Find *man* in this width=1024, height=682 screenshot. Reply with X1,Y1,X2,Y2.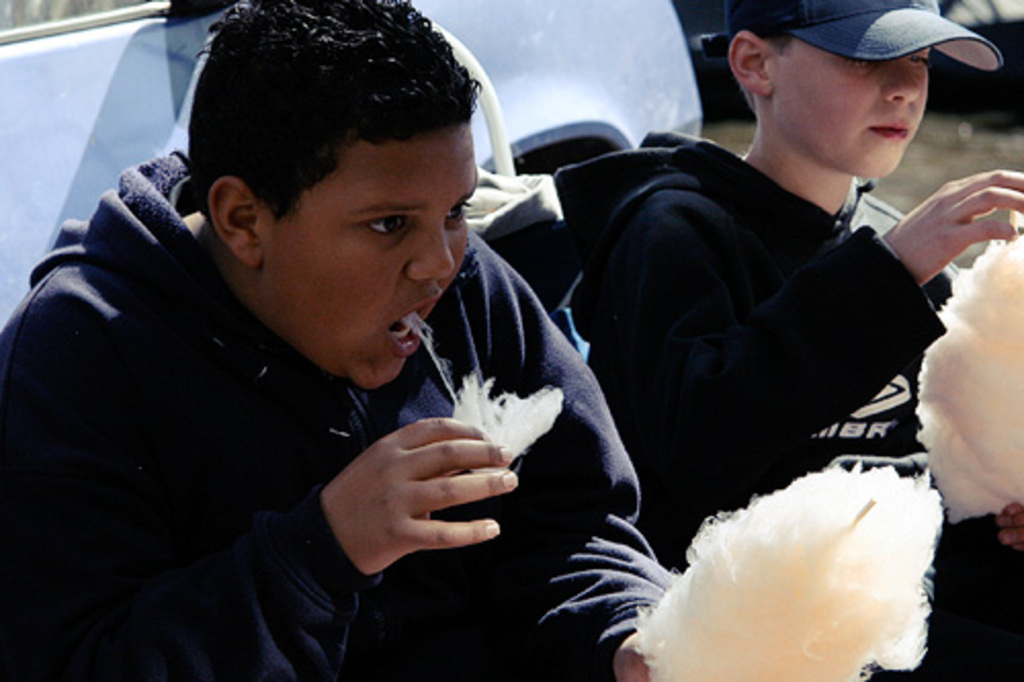
0,0,698,680.
